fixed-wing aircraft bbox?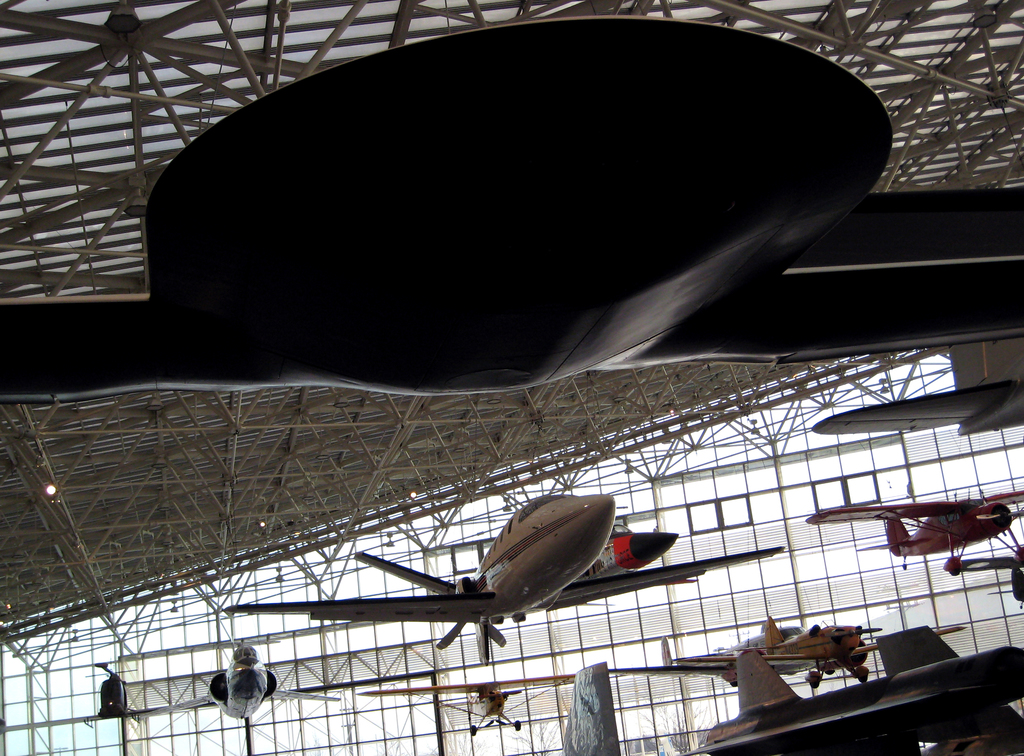
box(957, 538, 1022, 605)
